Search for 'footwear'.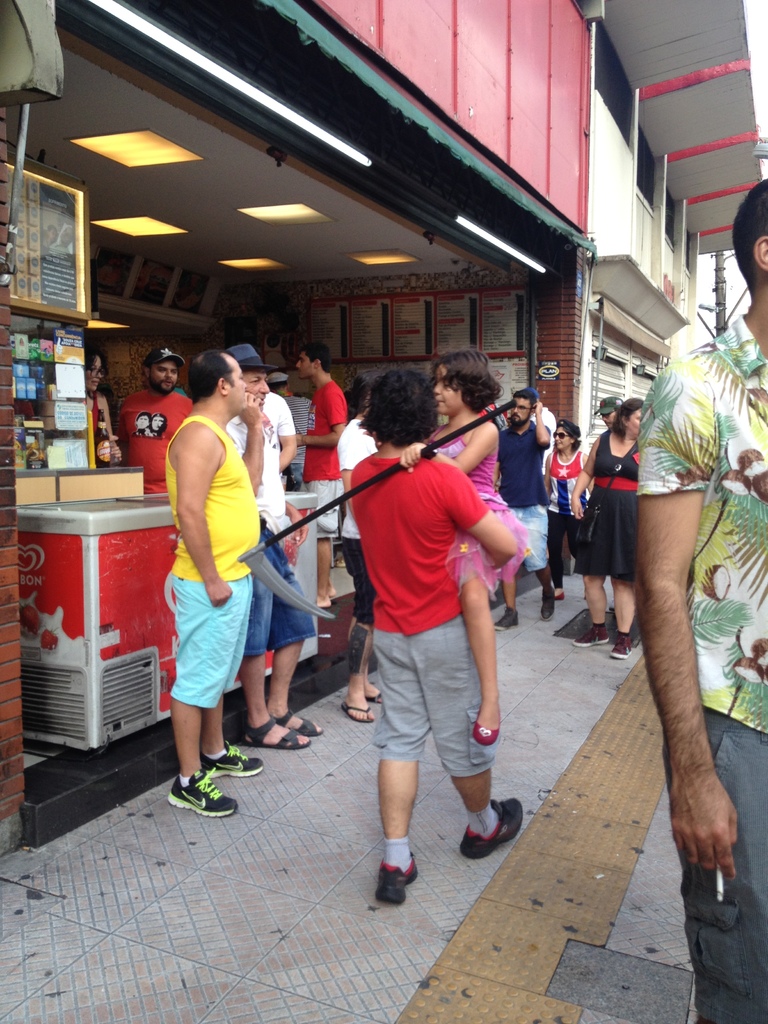
Found at <region>488, 605, 516, 629</region>.
